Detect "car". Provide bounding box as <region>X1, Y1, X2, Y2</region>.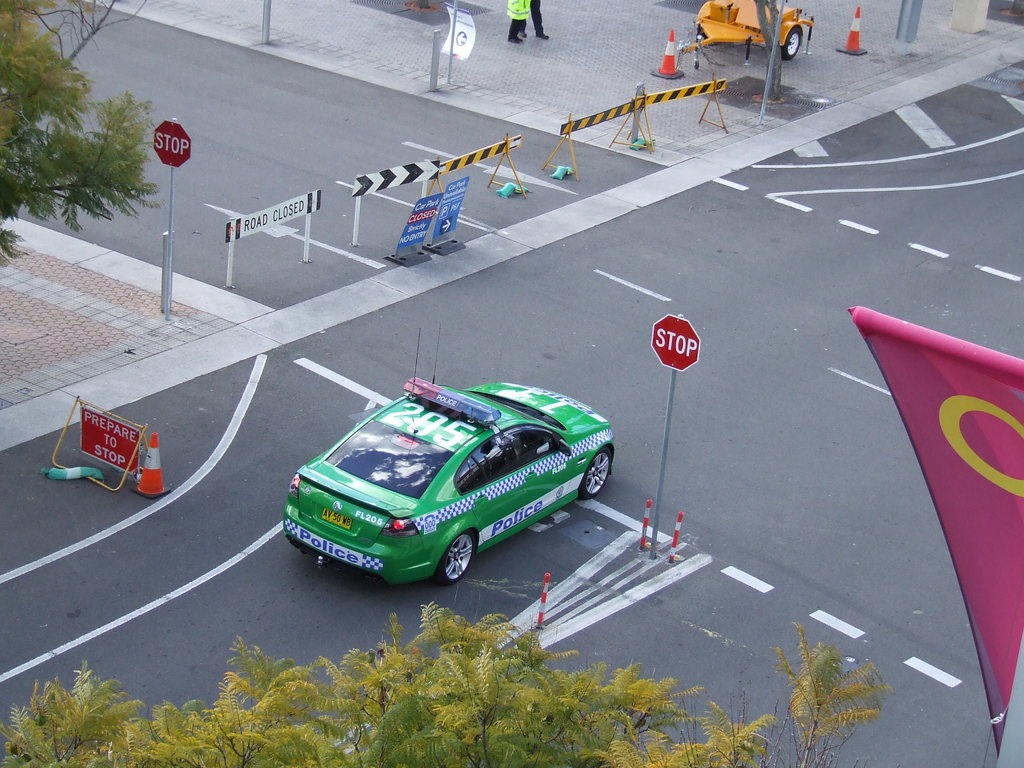
<region>277, 380, 607, 591</region>.
